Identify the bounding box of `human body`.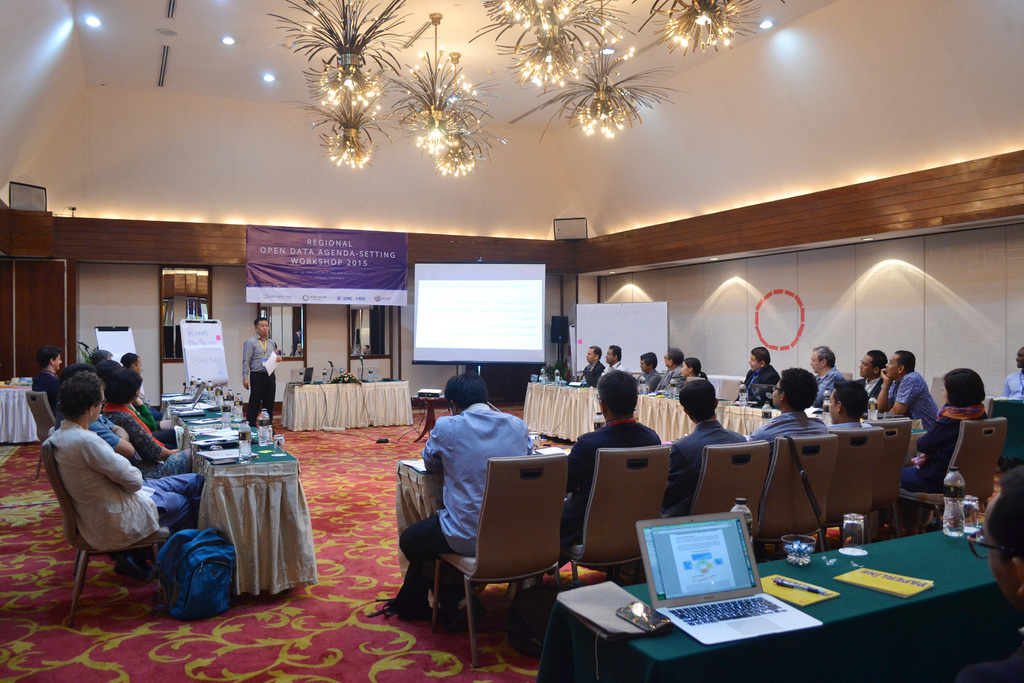
l=565, t=371, r=659, b=548.
